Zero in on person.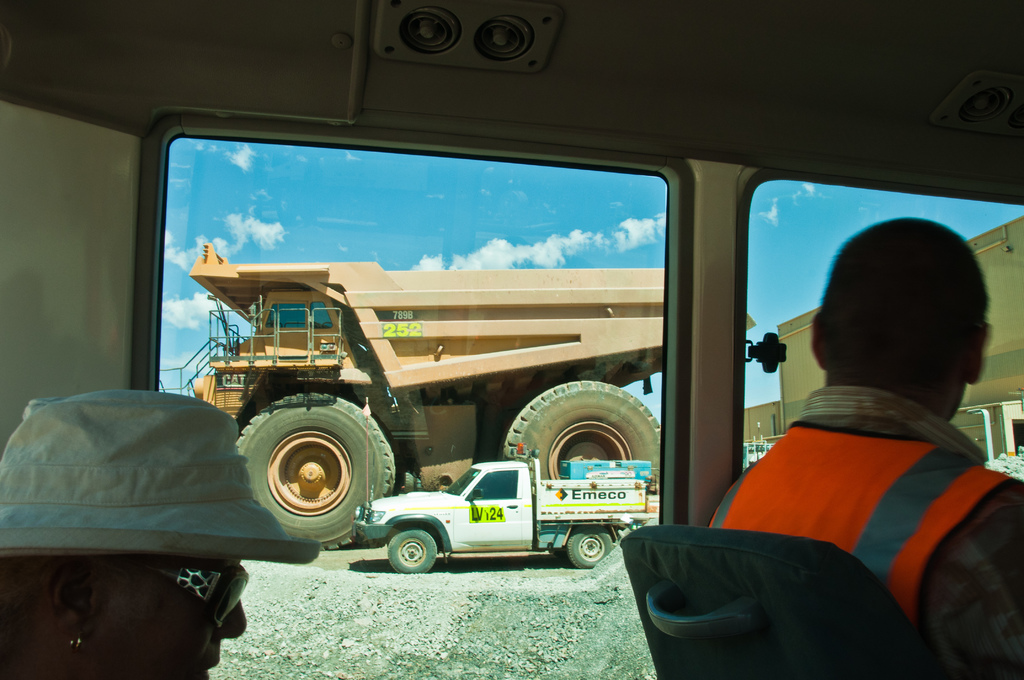
Zeroed in: (704, 216, 1023, 679).
